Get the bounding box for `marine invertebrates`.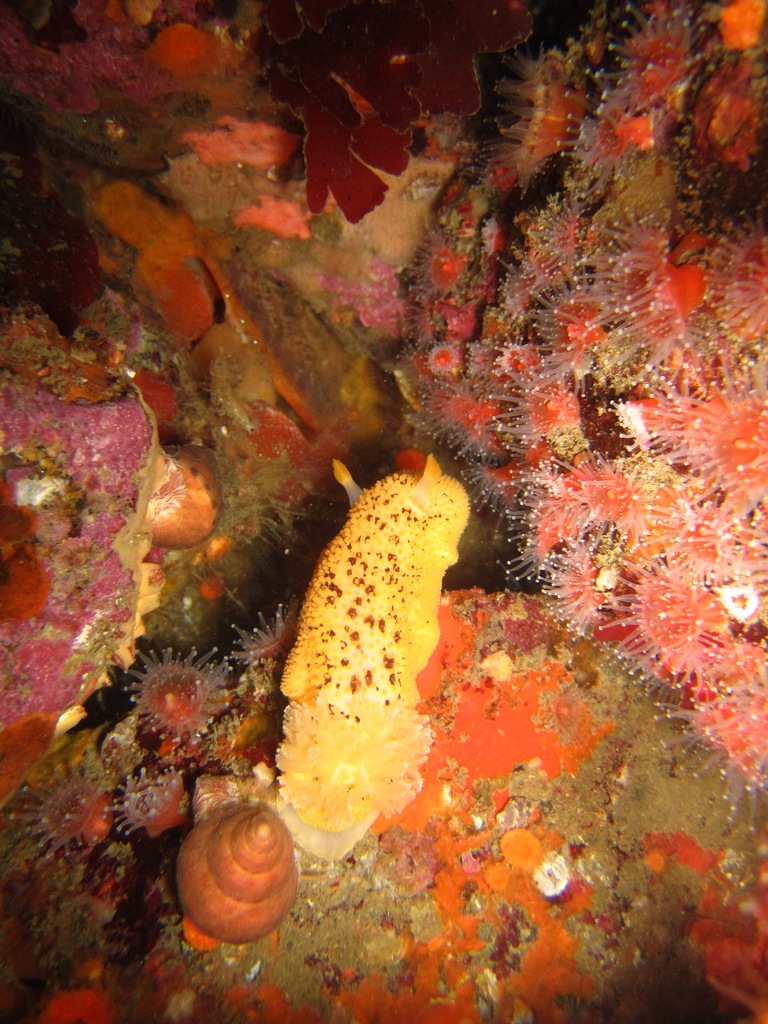
bbox=[583, 560, 737, 678].
